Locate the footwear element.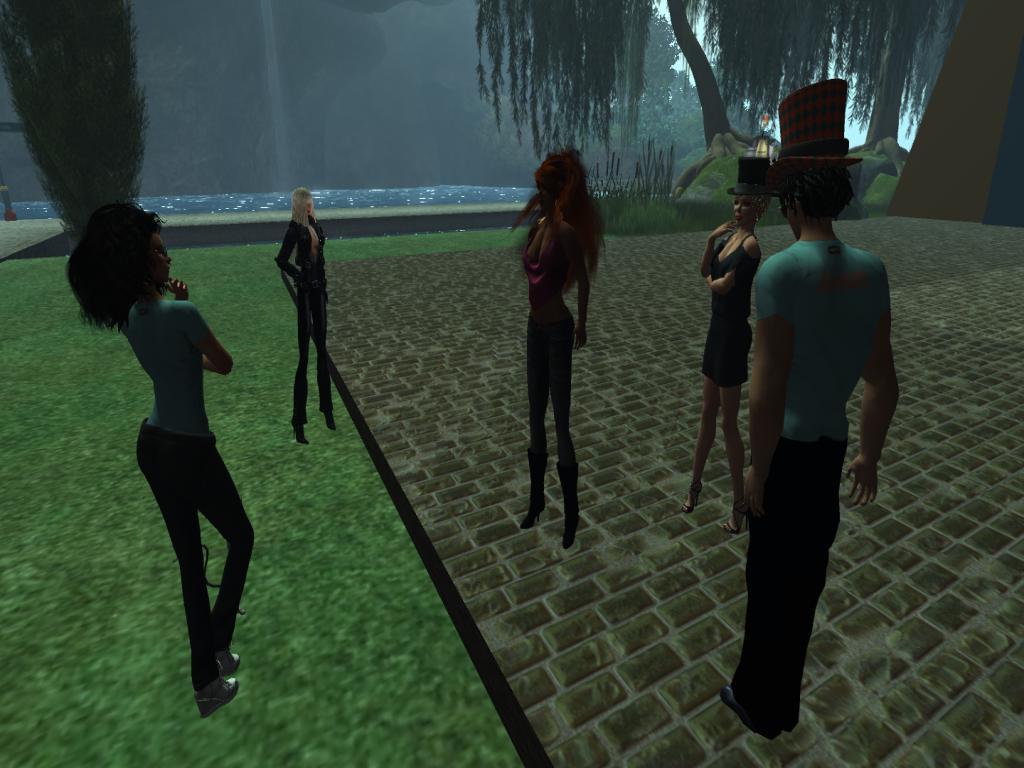
Element bbox: 193 672 240 722.
